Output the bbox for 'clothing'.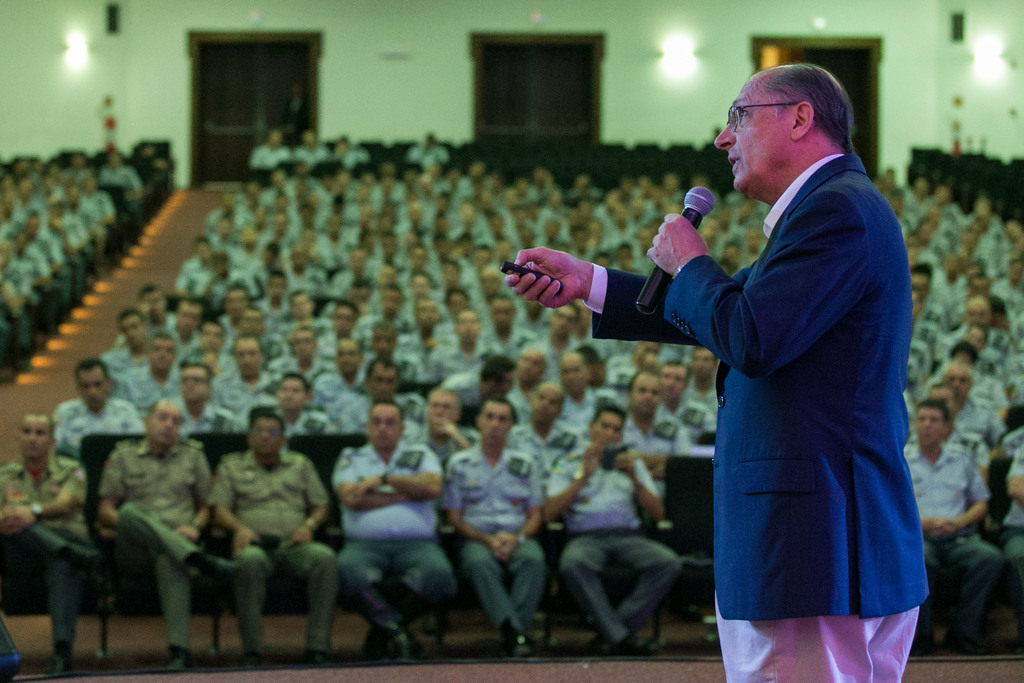
445/441/548/630.
